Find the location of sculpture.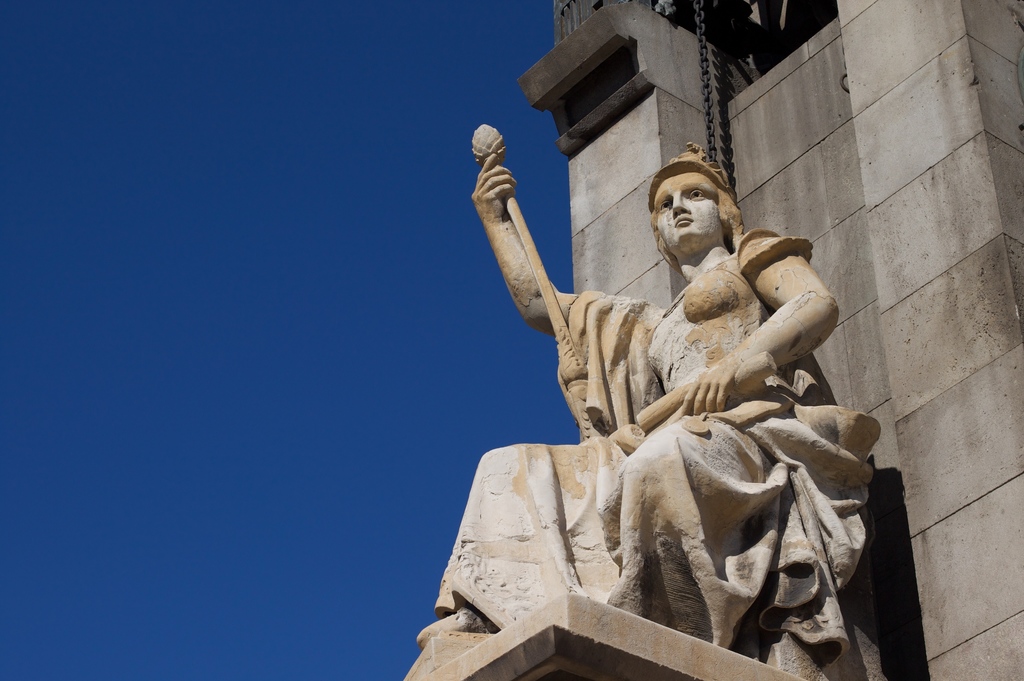
Location: (x1=456, y1=95, x2=912, y2=671).
